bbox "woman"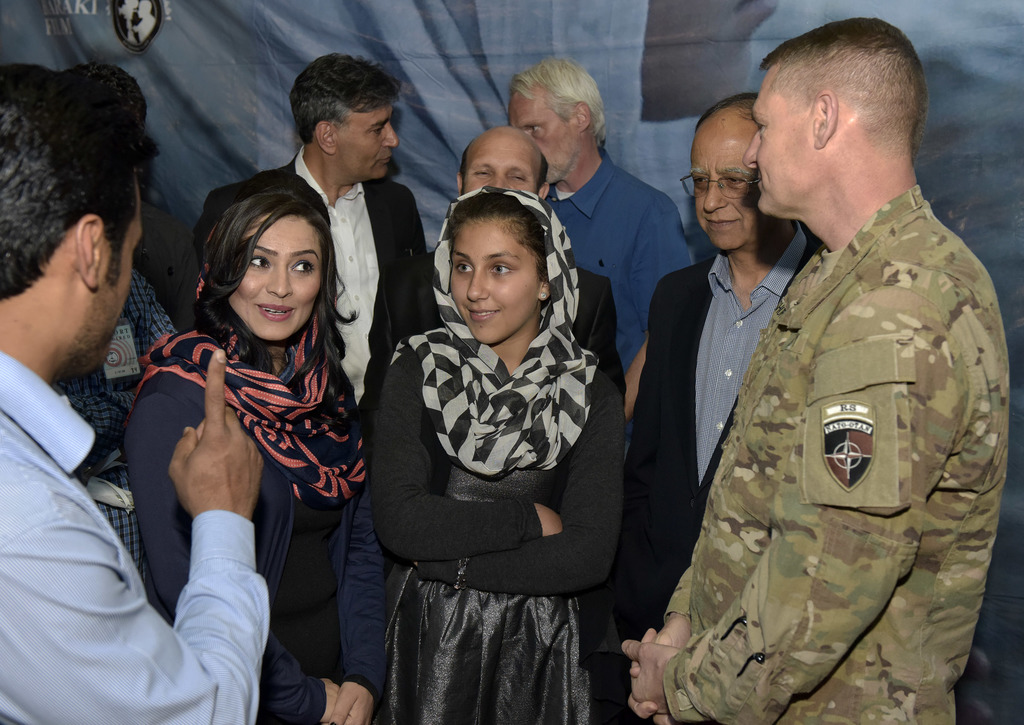
(124,174,388,724)
